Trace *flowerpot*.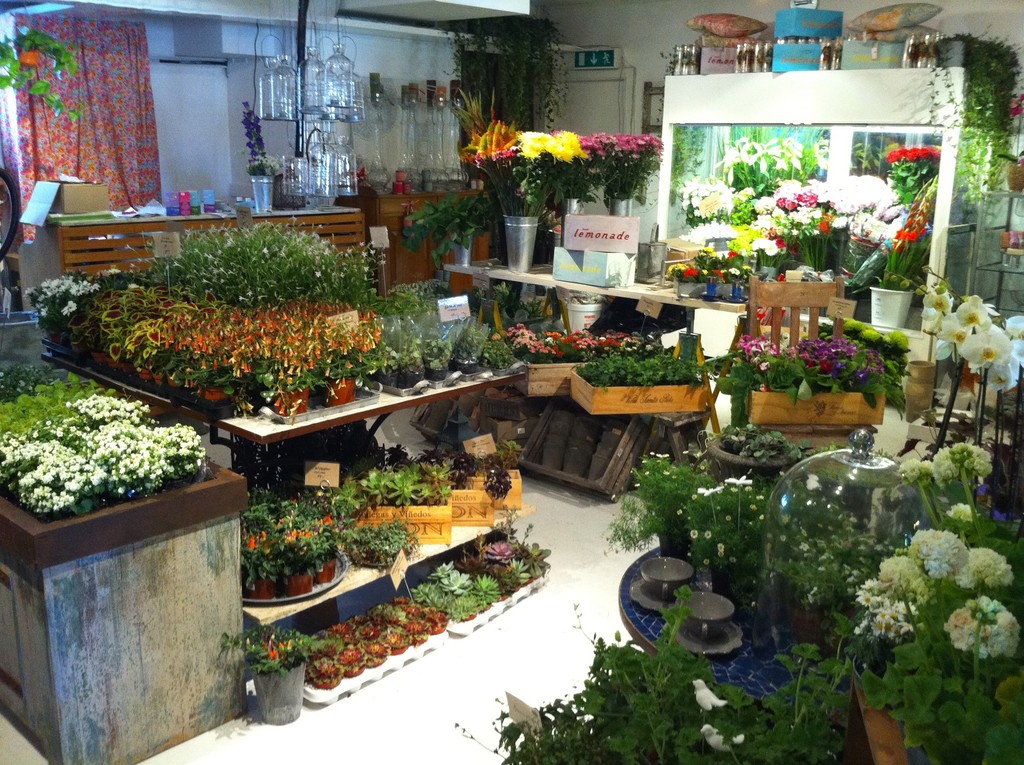
Traced to detection(868, 286, 913, 332).
